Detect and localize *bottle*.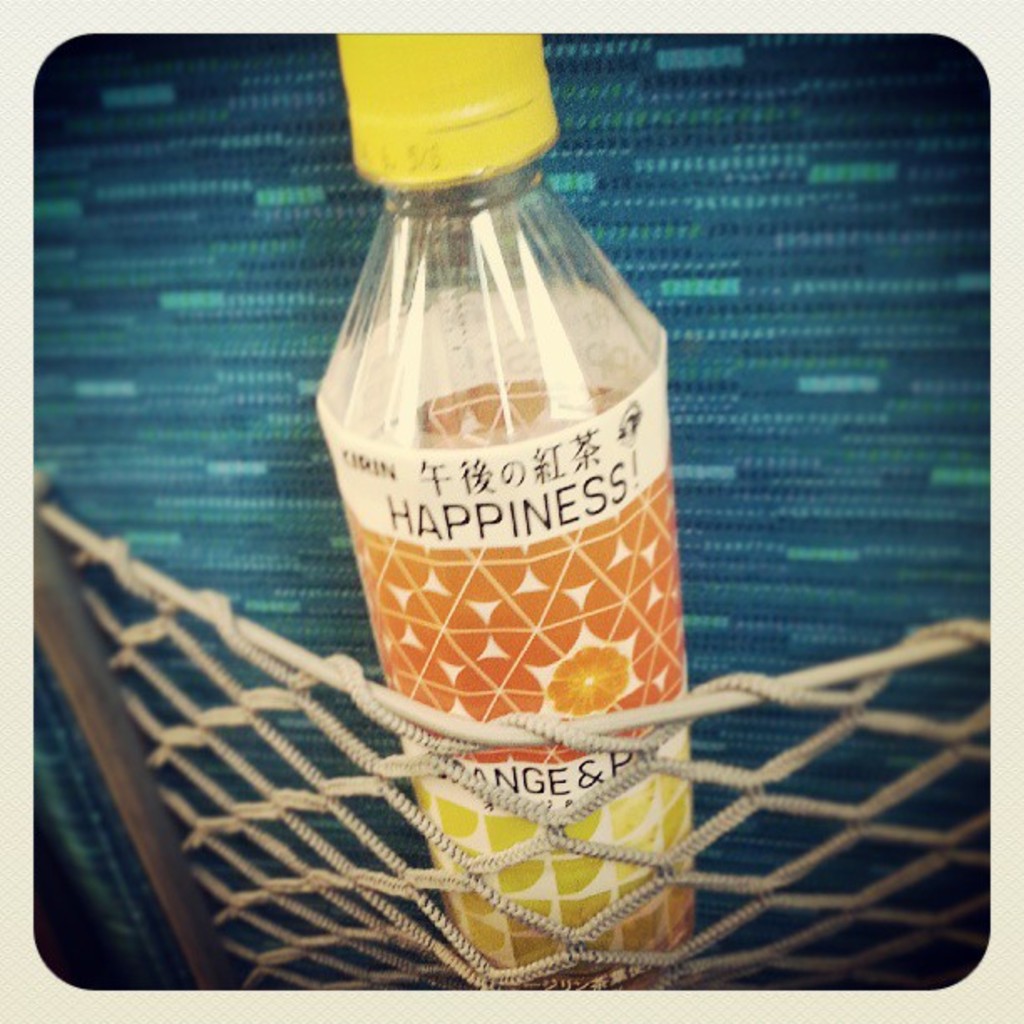
Localized at bbox(311, 30, 693, 1007).
